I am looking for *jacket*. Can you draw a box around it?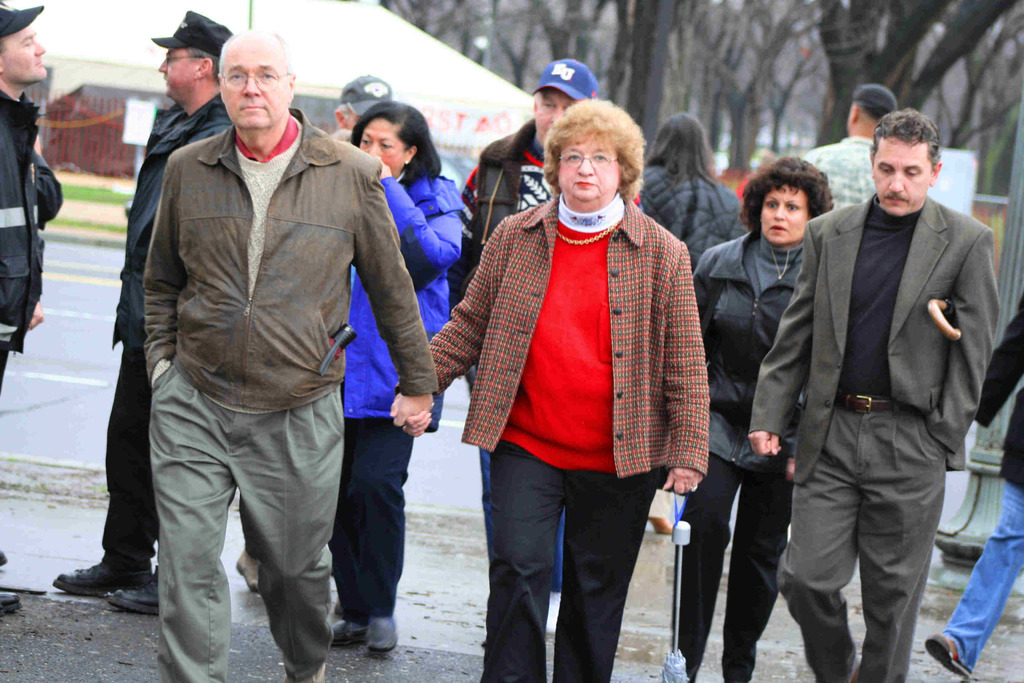
Sure, the bounding box is (left=444, top=115, right=535, bottom=325).
